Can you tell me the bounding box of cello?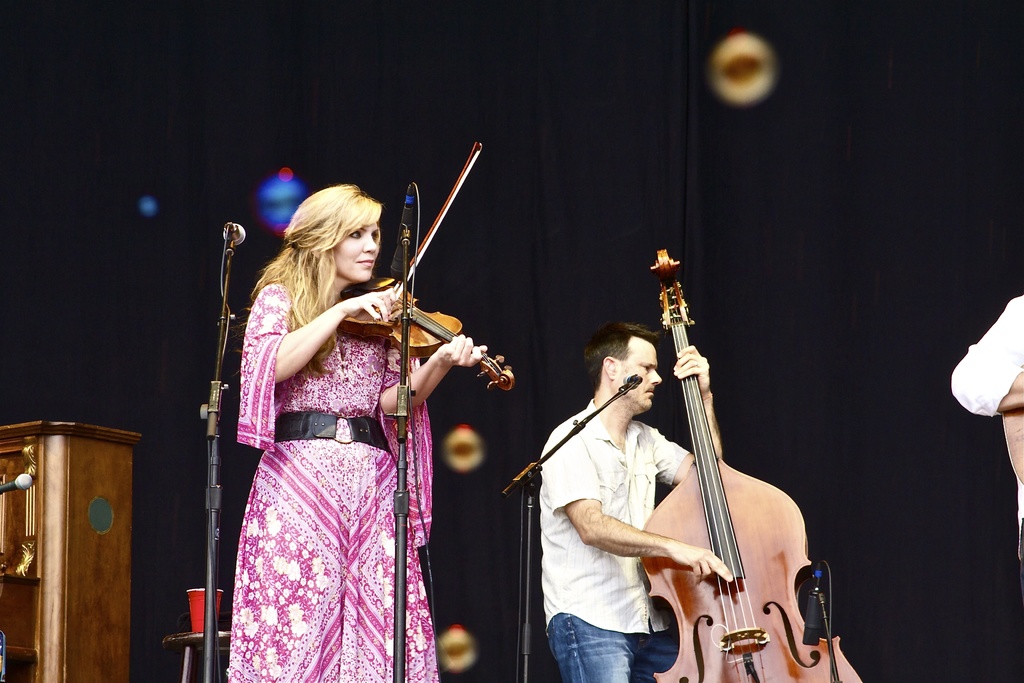
crop(335, 137, 521, 401).
